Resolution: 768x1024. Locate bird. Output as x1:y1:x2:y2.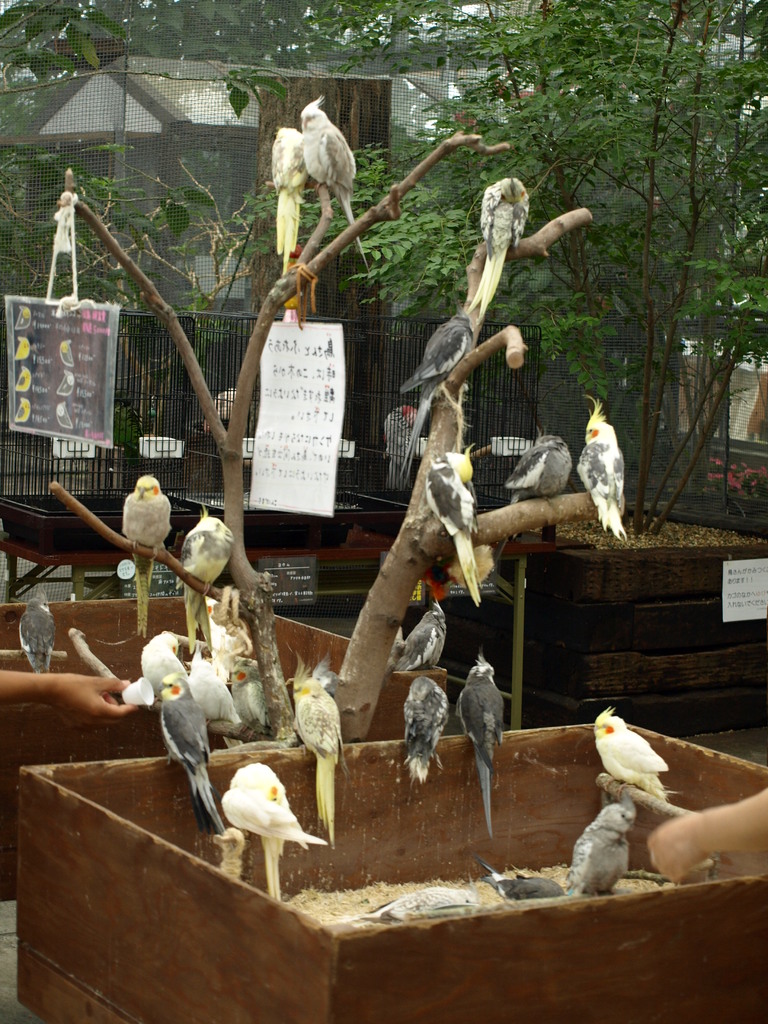
479:170:544:308.
